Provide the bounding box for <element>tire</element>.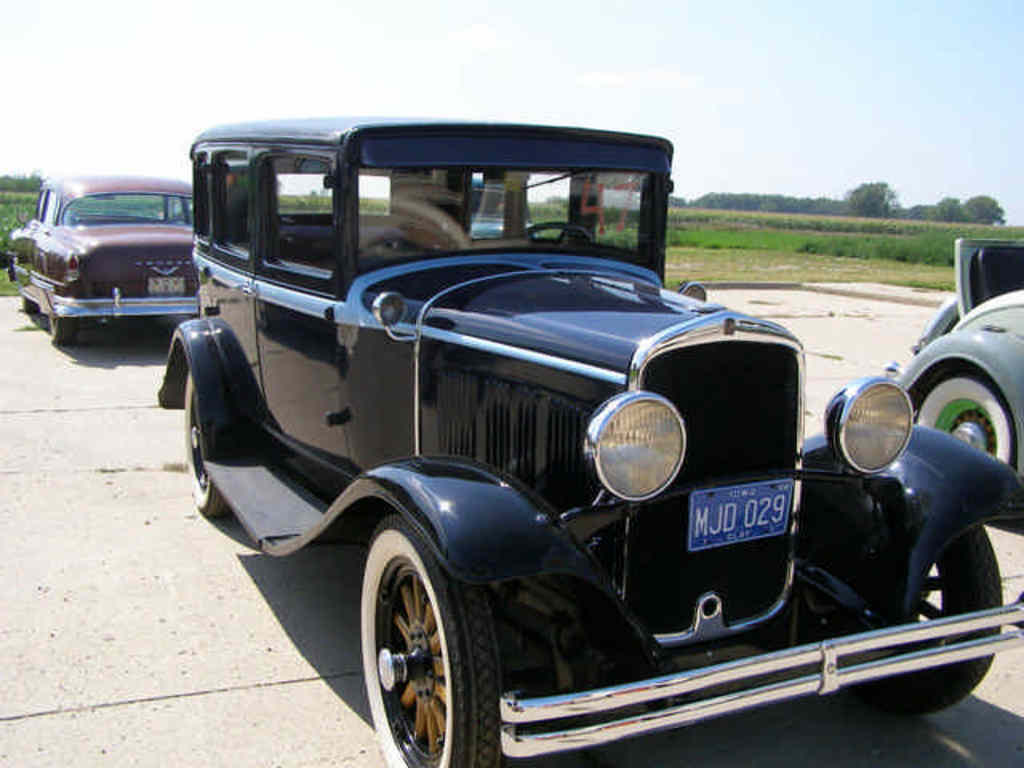
region(181, 366, 237, 514).
